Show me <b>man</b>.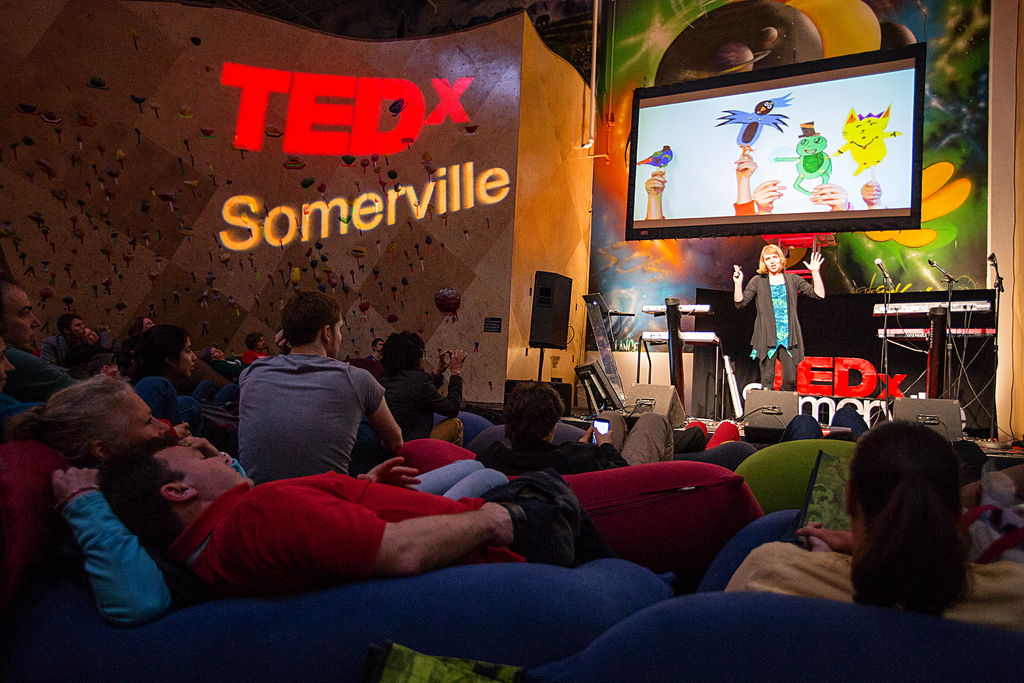
<b>man</b> is here: crop(209, 314, 413, 493).
